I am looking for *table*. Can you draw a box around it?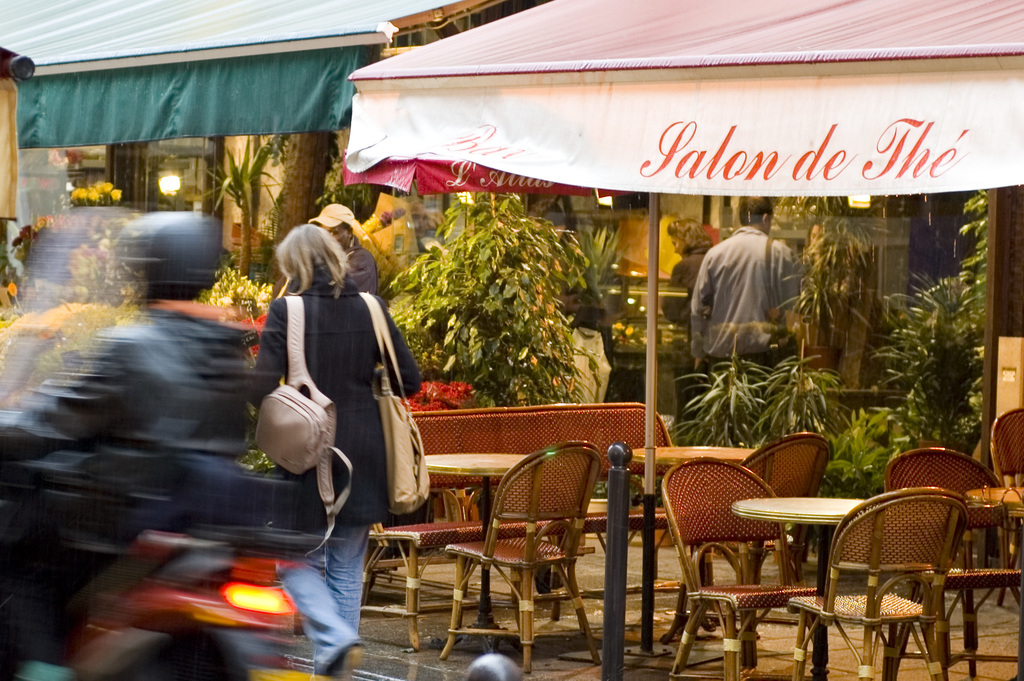
Sure, the bounding box is {"x1": 720, "y1": 485, "x2": 918, "y2": 642}.
